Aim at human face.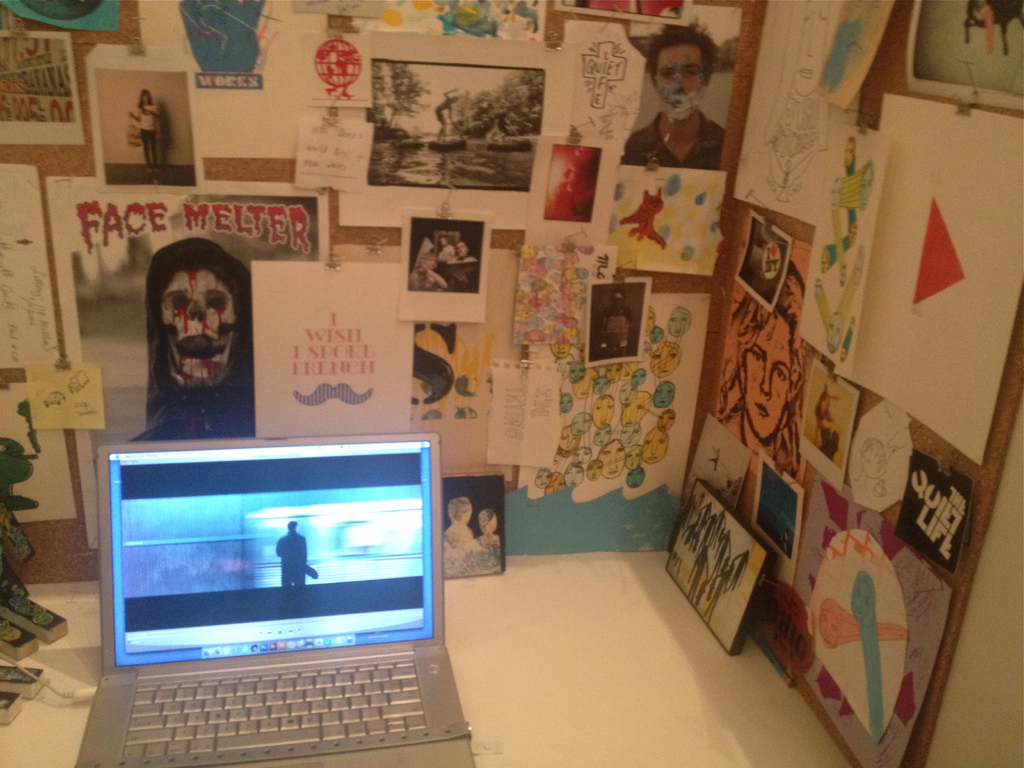
Aimed at {"x1": 596, "y1": 423, "x2": 612, "y2": 448}.
